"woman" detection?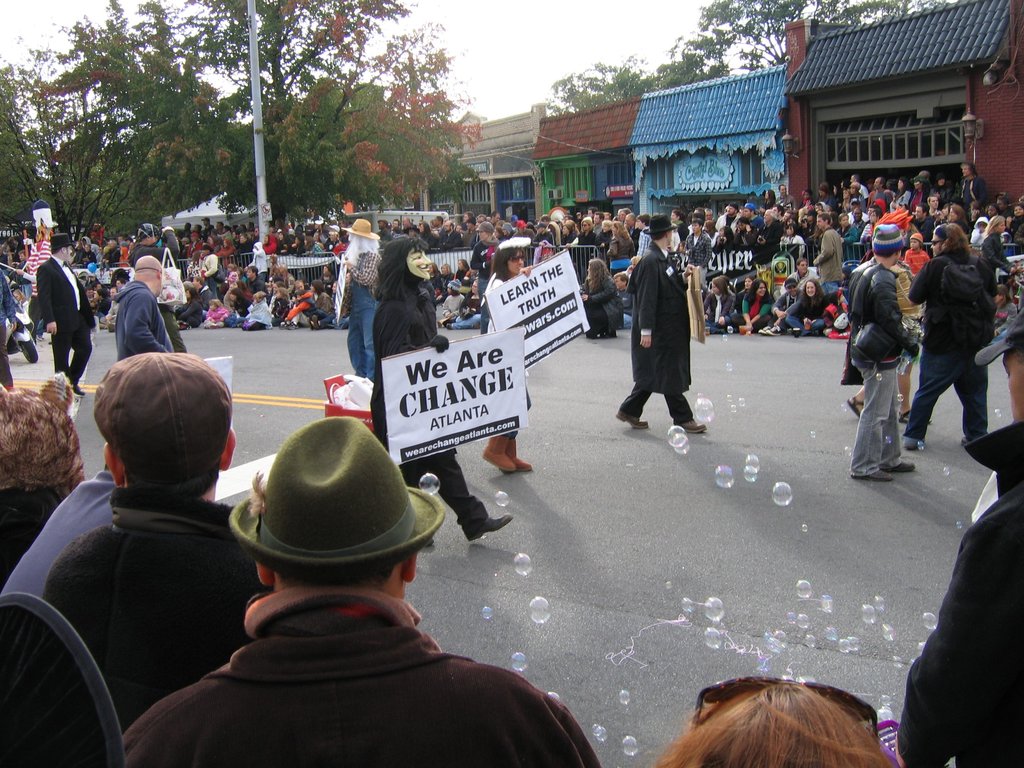
locate(929, 172, 955, 204)
